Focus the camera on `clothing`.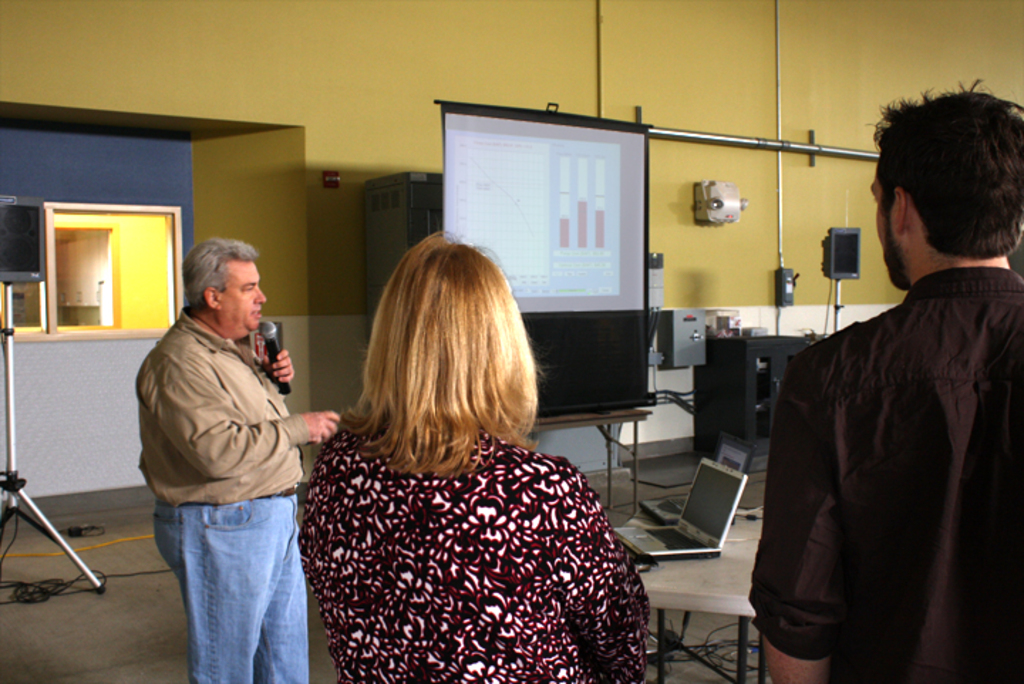
Focus region: box=[754, 250, 1023, 683].
